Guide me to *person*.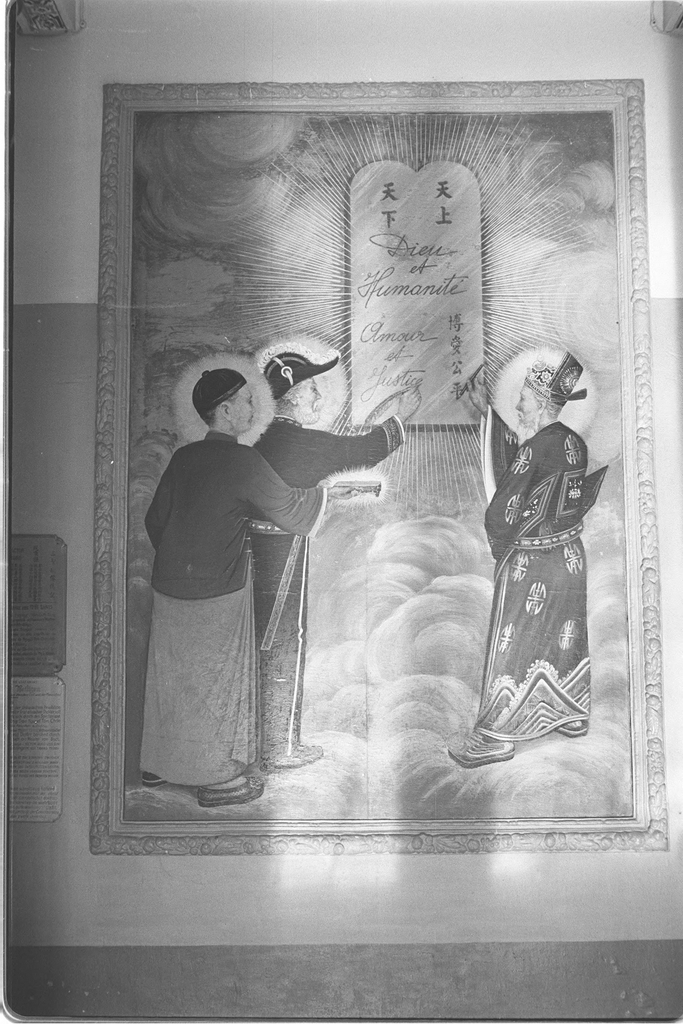
Guidance: [left=128, top=346, right=346, bottom=831].
